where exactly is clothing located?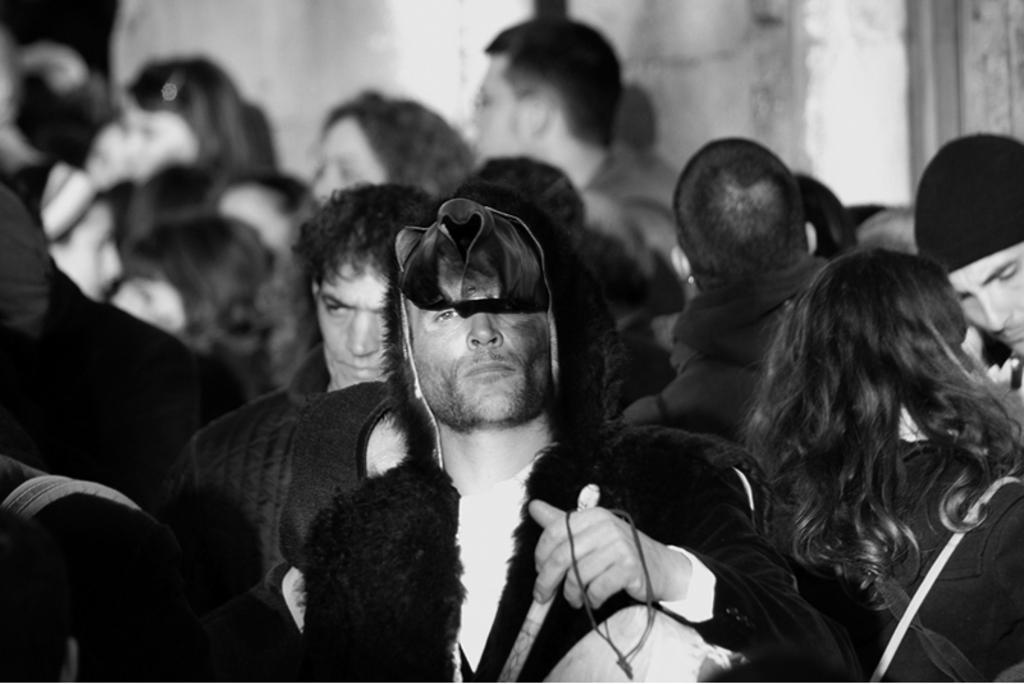
Its bounding box is 302:406:851:680.
